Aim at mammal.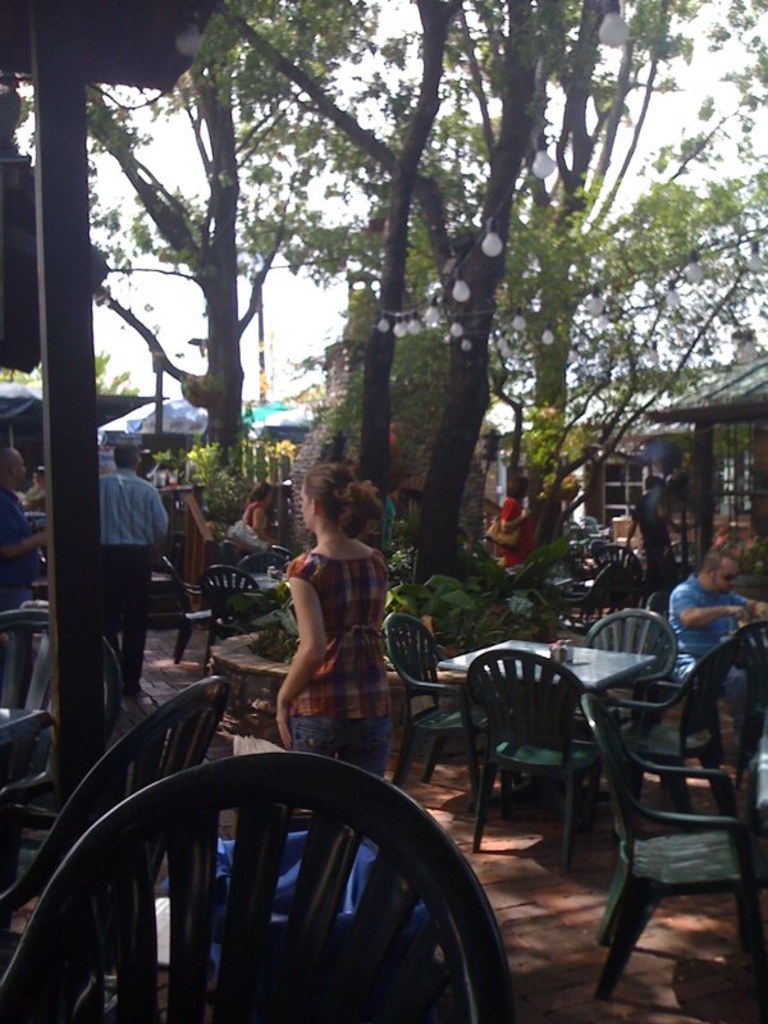
Aimed at bbox=(269, 445, 415, 774).
